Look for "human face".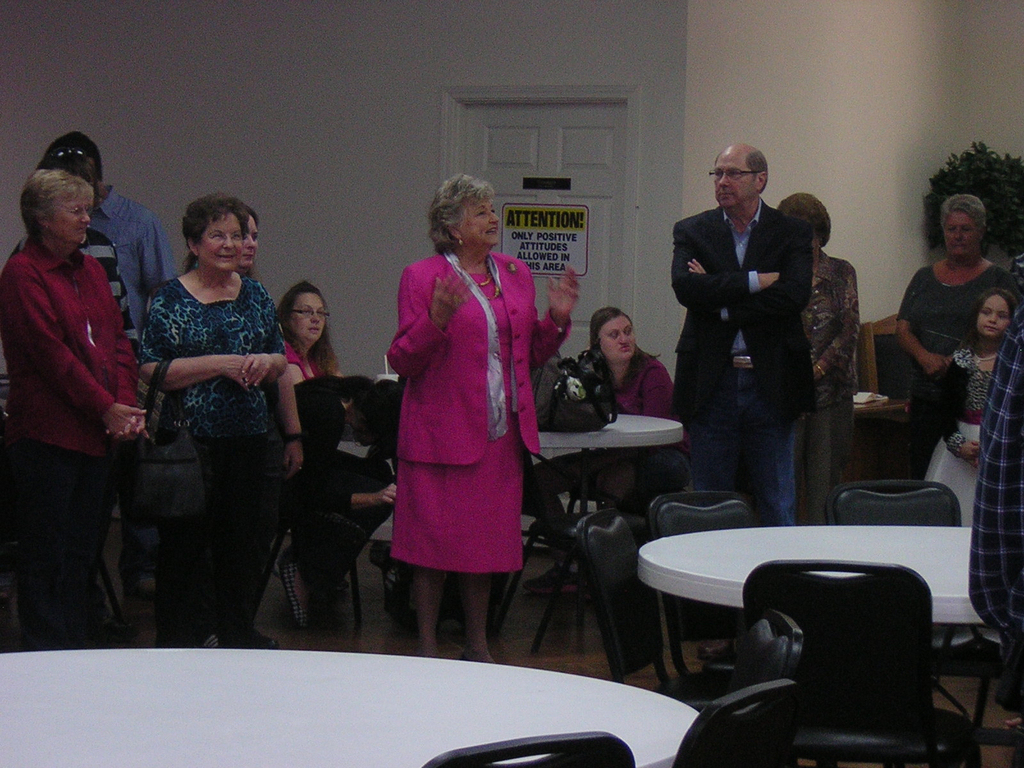
Found: crop(714, 150, 758, 209).
